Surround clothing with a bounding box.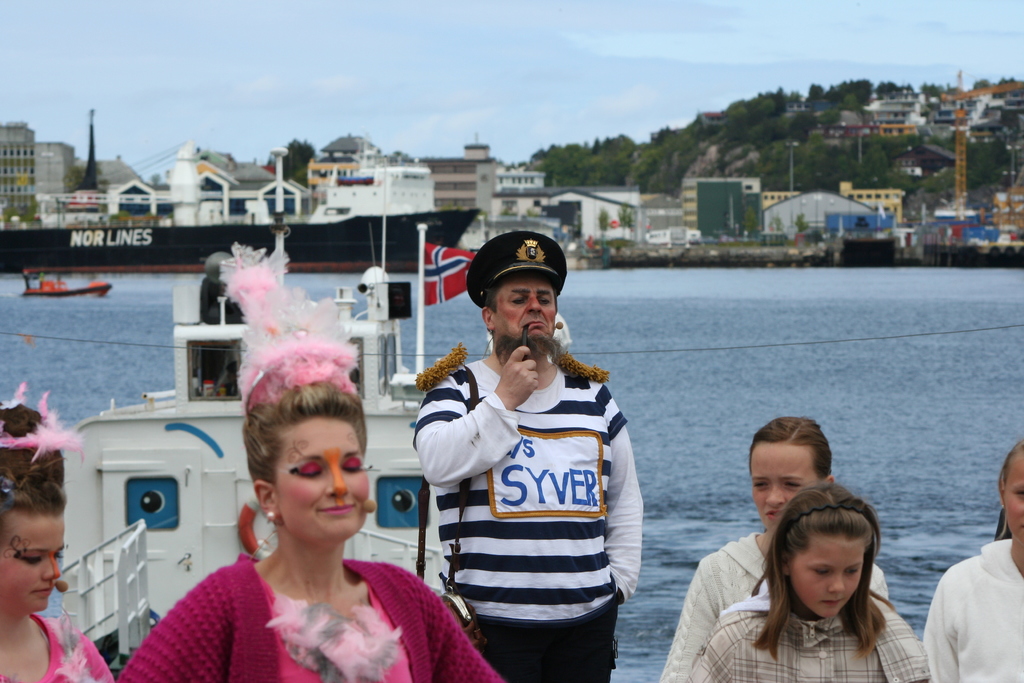
bbox=[928, 547, 1021, 682].
